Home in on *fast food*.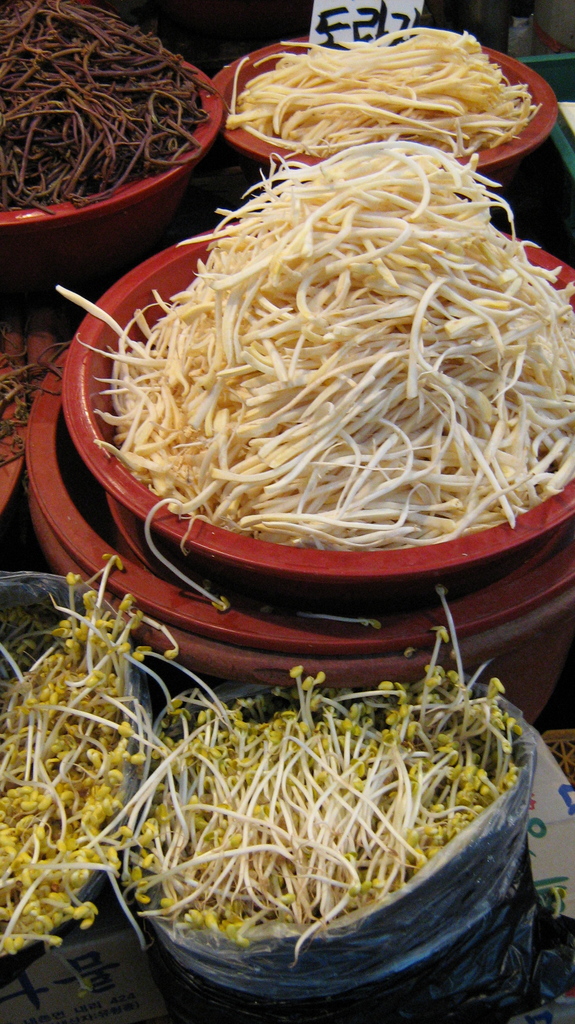
Homed in at (left=33, top=125, right=574, bottom=559).
